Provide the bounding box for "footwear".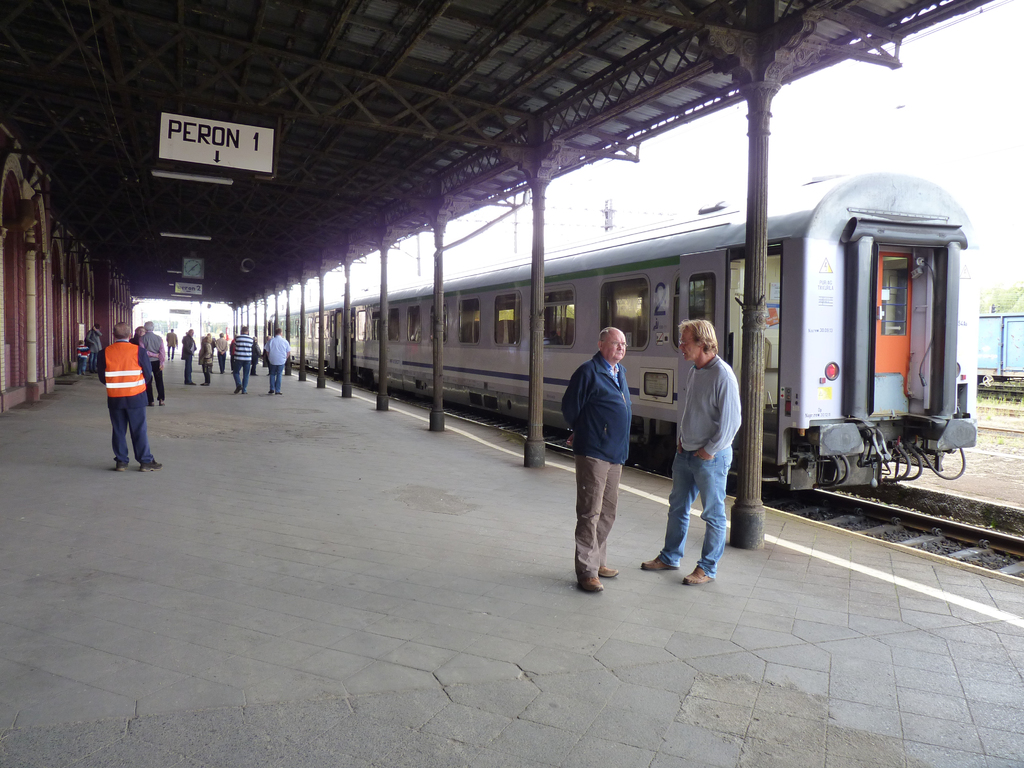
detection(112, 458, 125, 474).
